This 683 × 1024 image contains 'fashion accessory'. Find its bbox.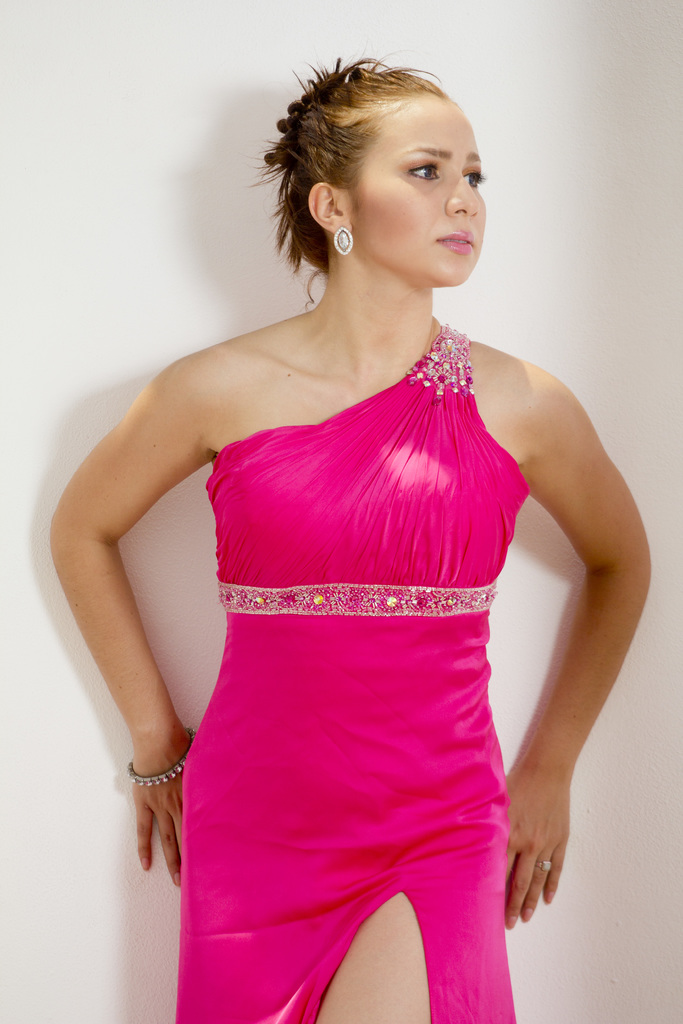
box=[536, 855, 554, 872].
